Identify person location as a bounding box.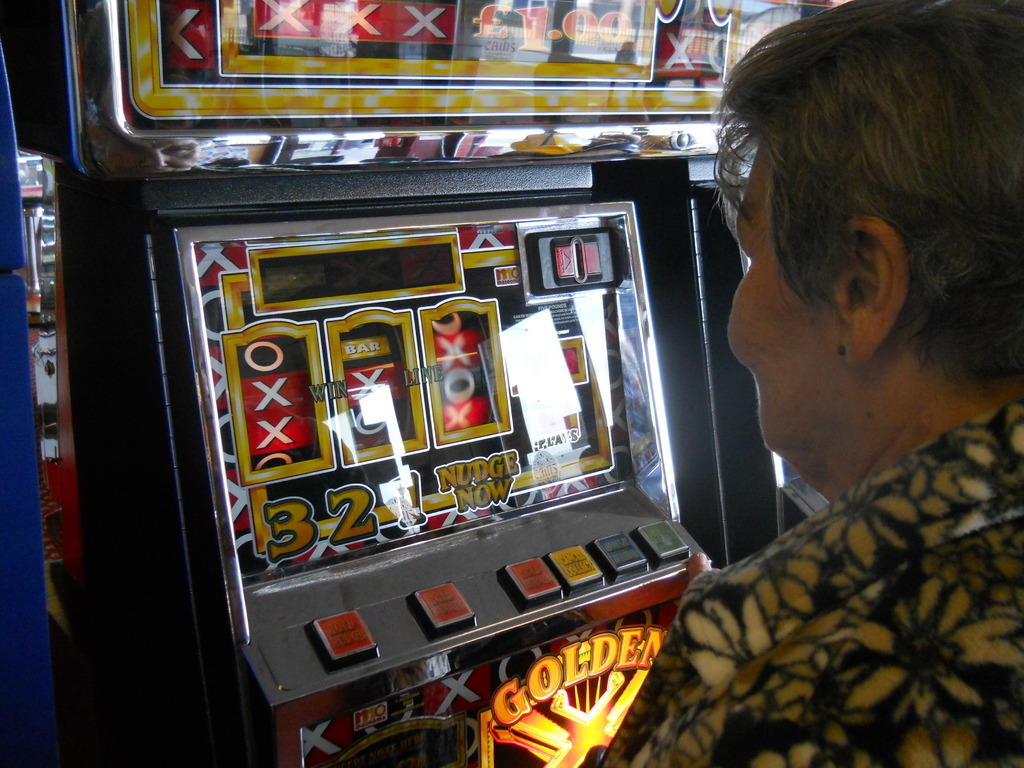
x1=646 y1=13 x2=1023 y2=763.
